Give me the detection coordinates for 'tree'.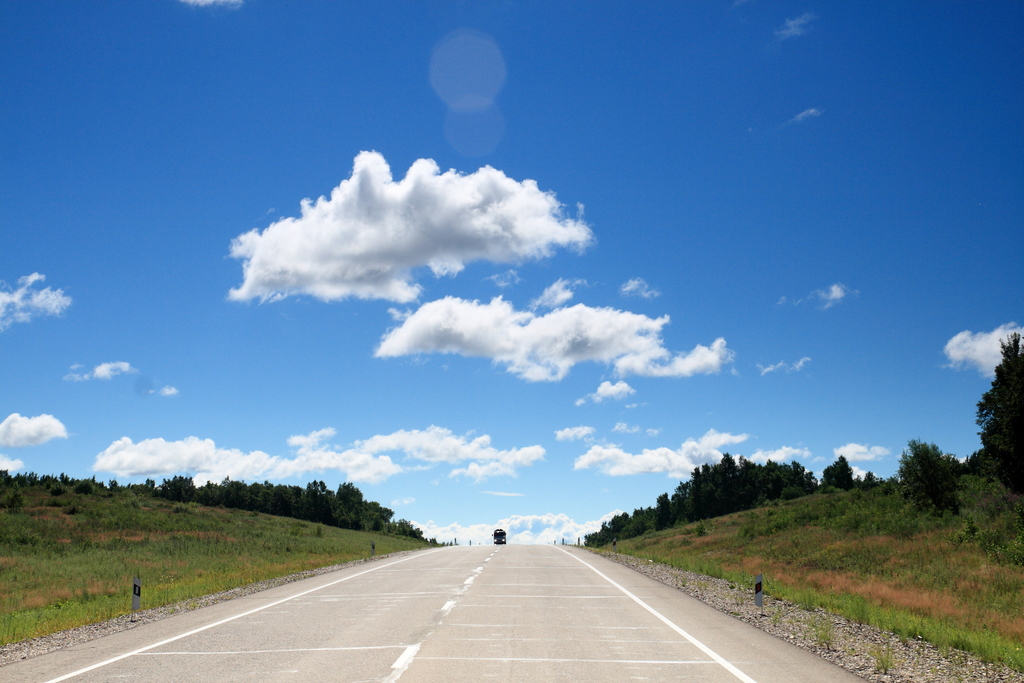
bbox=(977, 334, 1023, 496).
